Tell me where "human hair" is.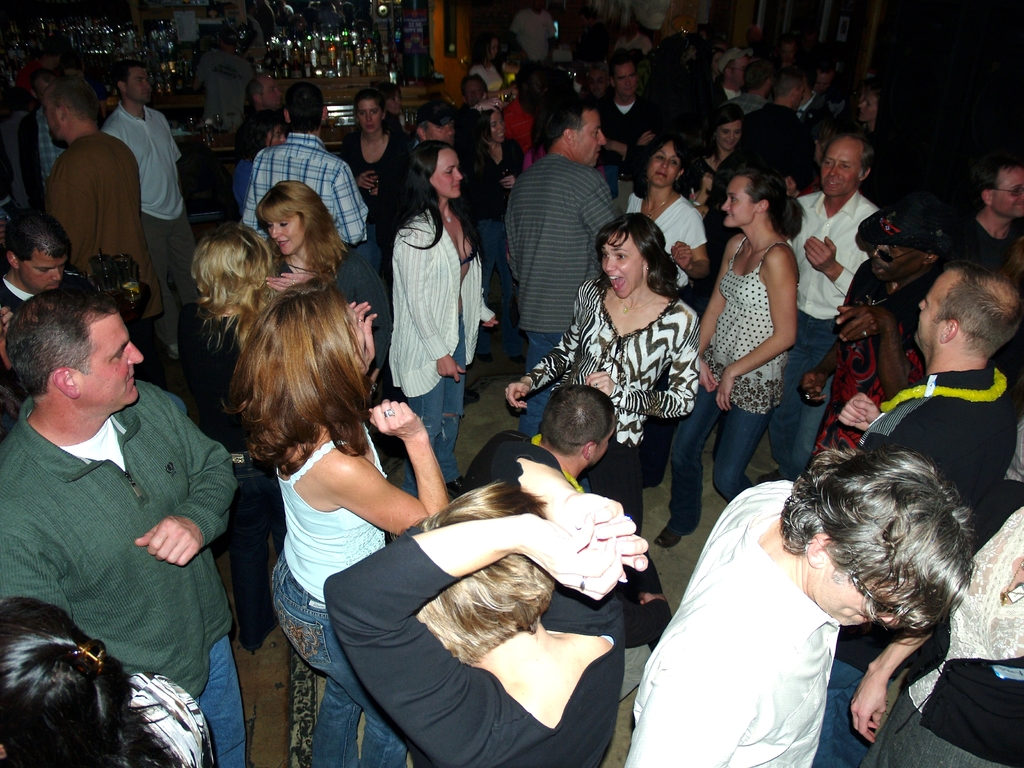
"human hair" is at crop(705, 115, 740, 138).
